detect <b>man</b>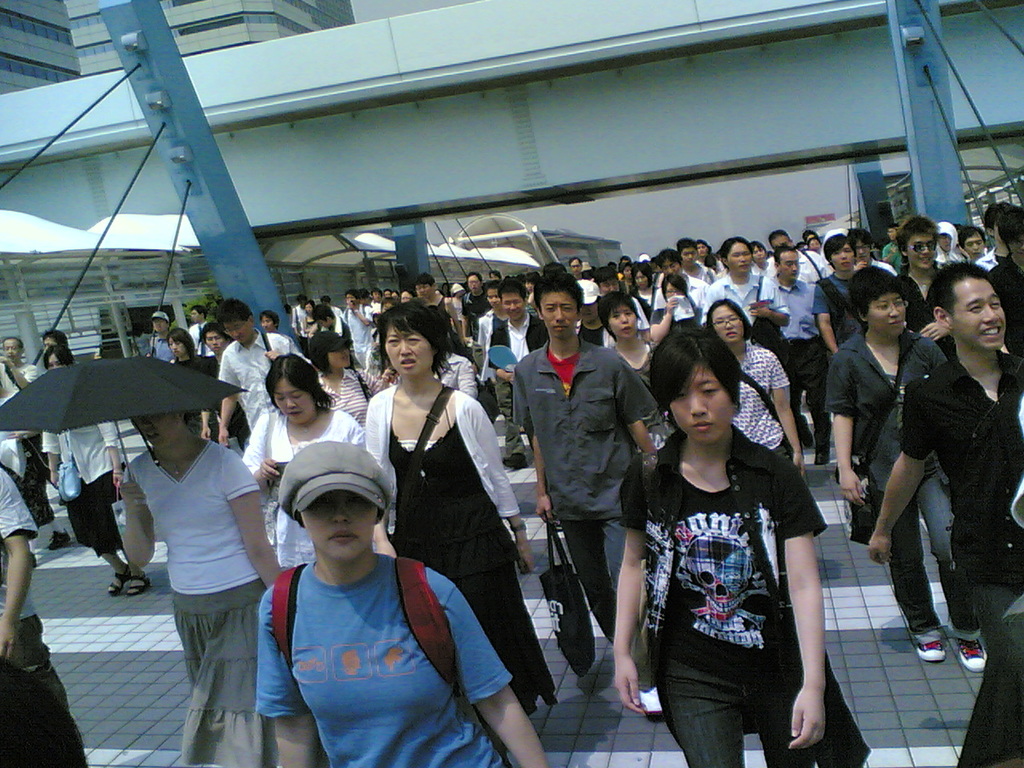
142/309/177/366
